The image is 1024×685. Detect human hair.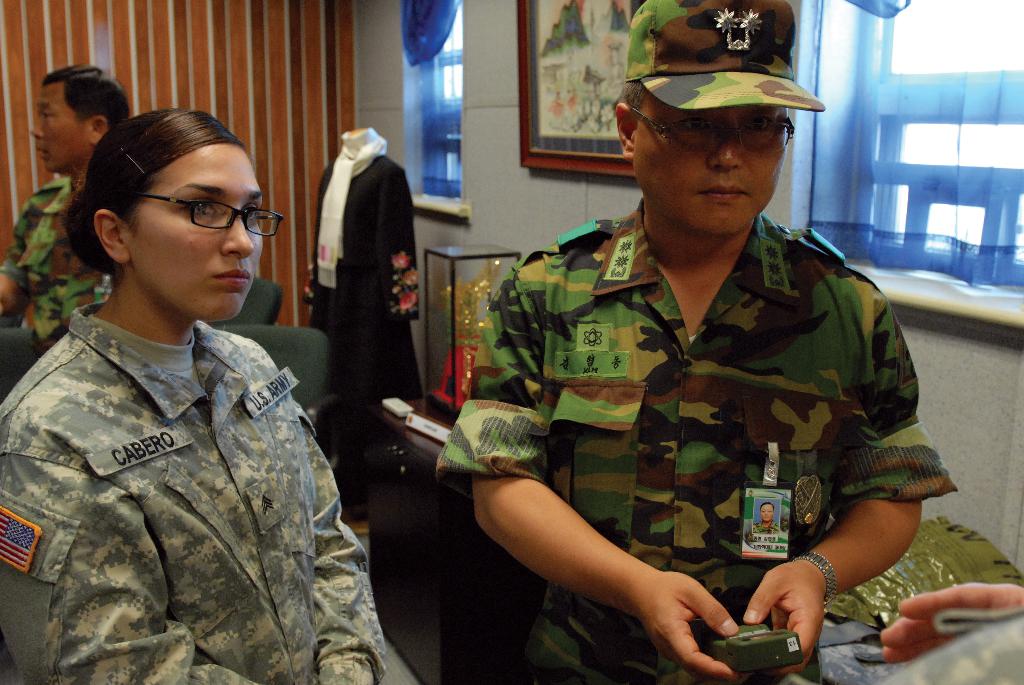
Detection: <box>42,60,131,134</box>.
